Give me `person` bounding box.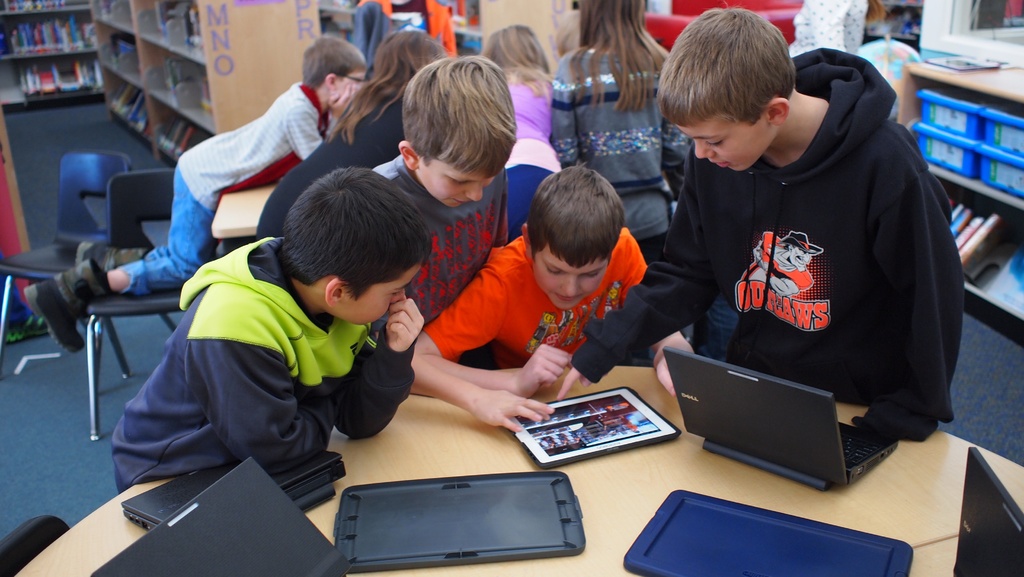
(x1=108, y1=170, x2=431, y2=492).
